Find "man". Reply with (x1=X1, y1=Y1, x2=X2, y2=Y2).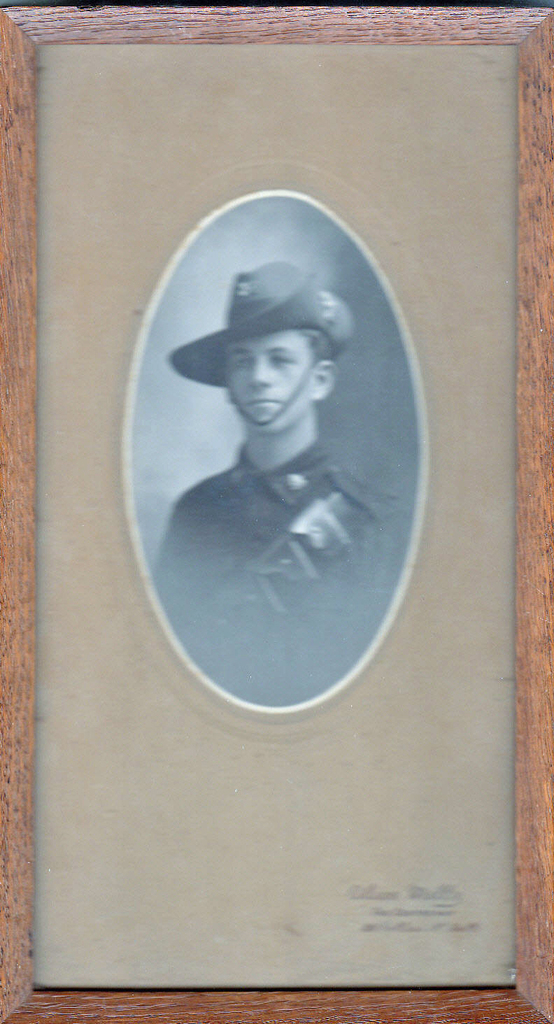
(x1=154, y1=260, x2=407, y2=704).
